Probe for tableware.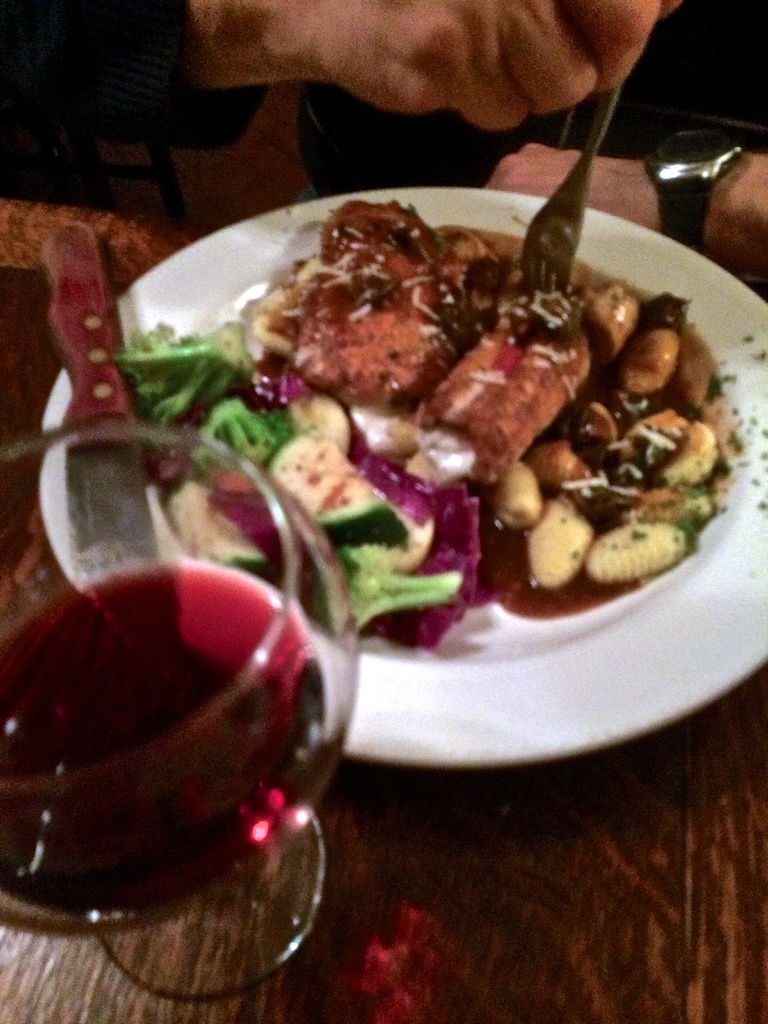
Probe result: Rect(515, 80, 626, 304).
